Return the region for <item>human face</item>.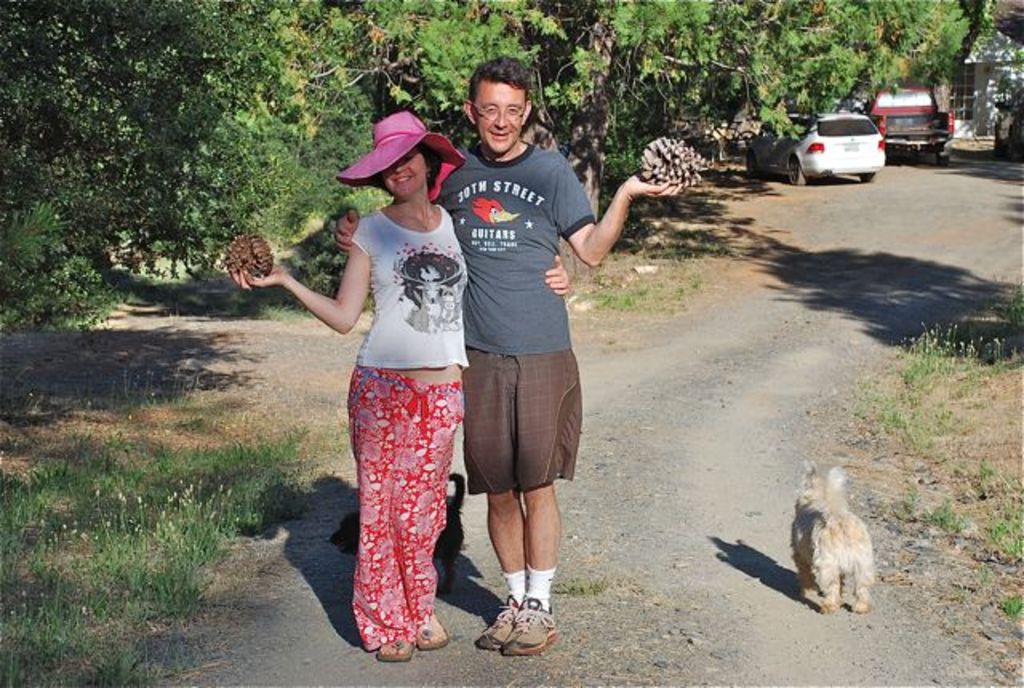
381/152/426/200.
